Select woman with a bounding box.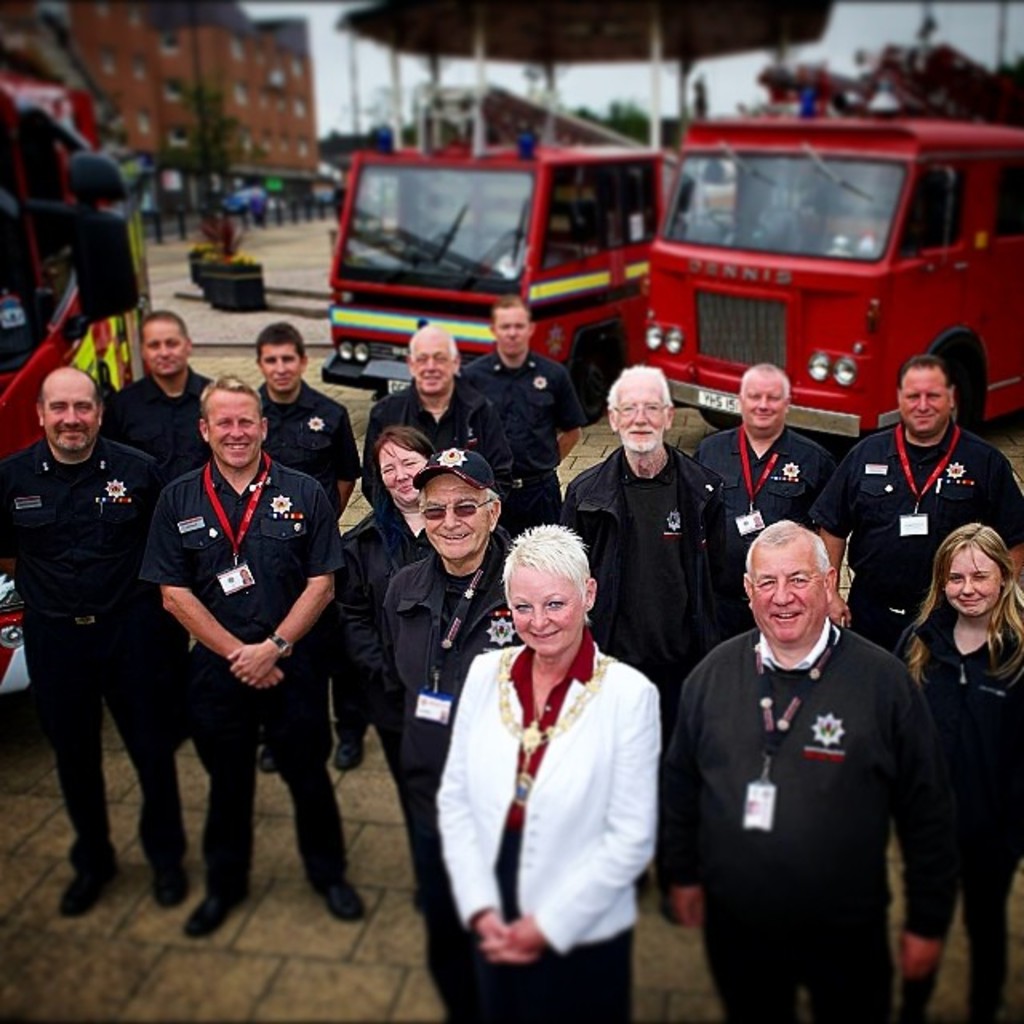
{"x1": 430, "y1": 525, "x2": 667, "y2": 1022}.
